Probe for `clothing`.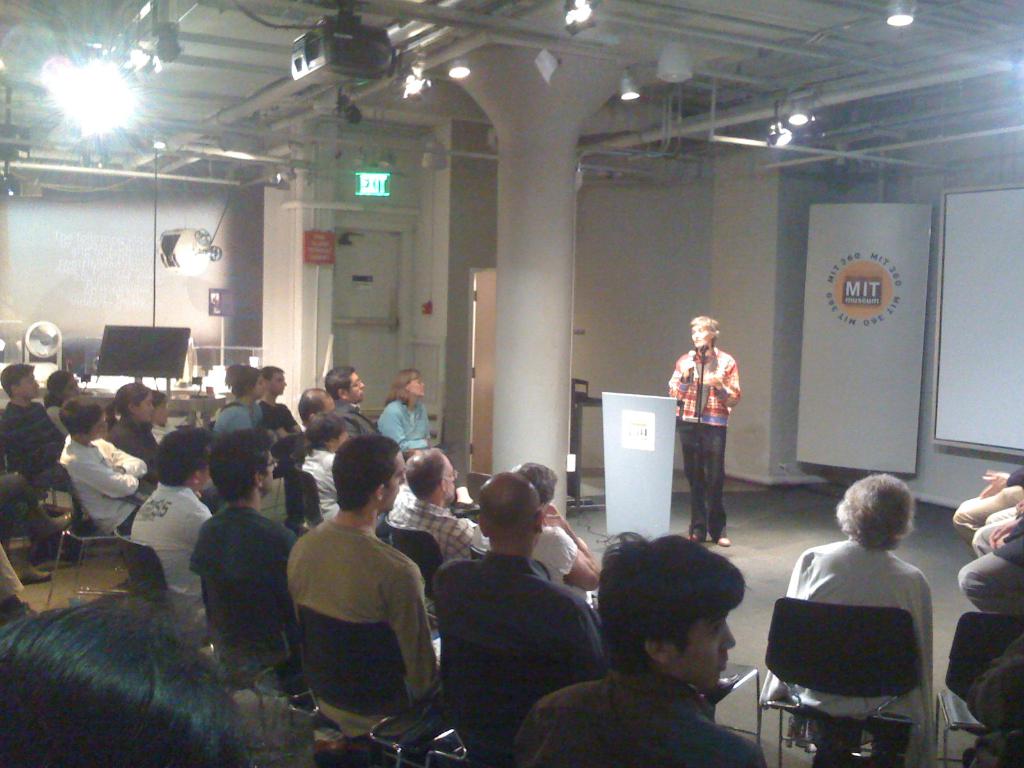
Probe result: {"left": 376, "top": 398, "right": 432, "bottom": 456}.
